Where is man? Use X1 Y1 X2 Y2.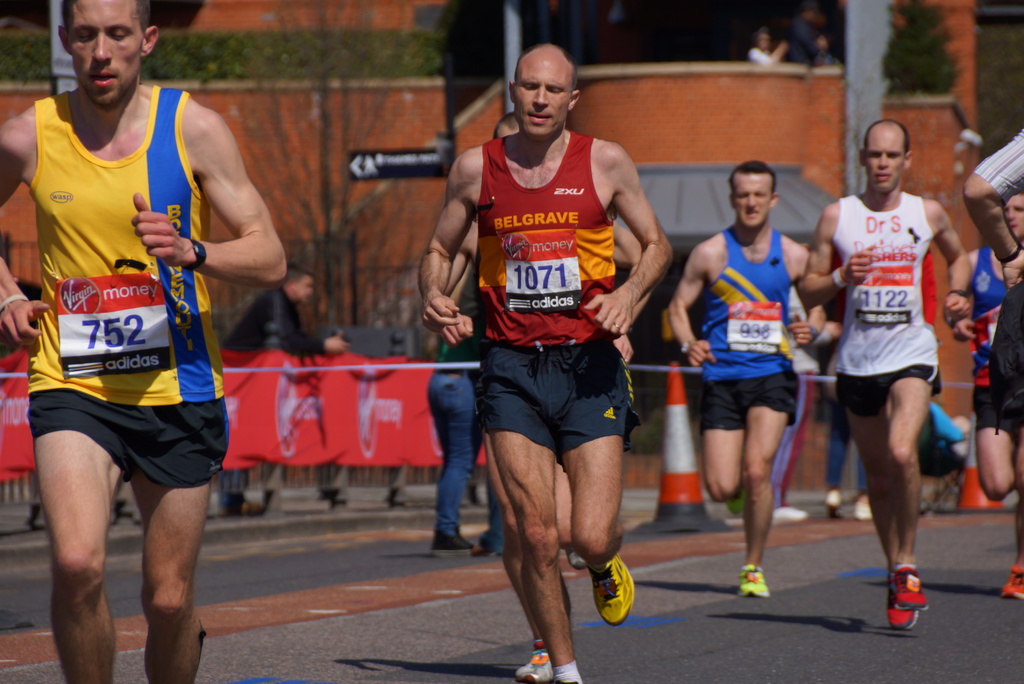
664 158 834 598.
